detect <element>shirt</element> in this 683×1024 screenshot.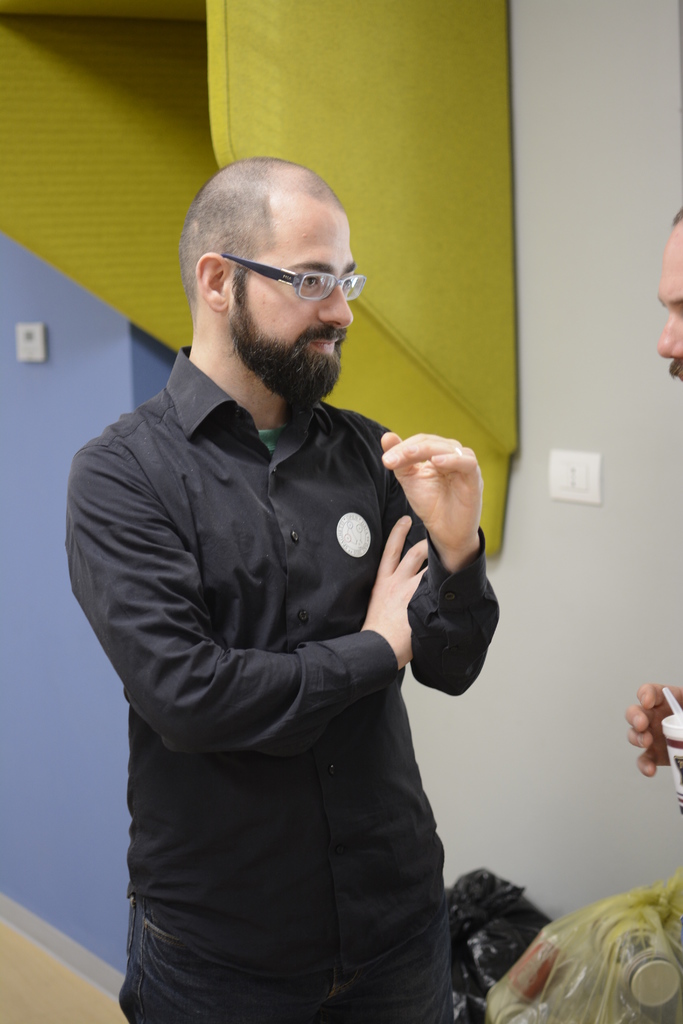
Detection: [73, 271, 465, 973].
